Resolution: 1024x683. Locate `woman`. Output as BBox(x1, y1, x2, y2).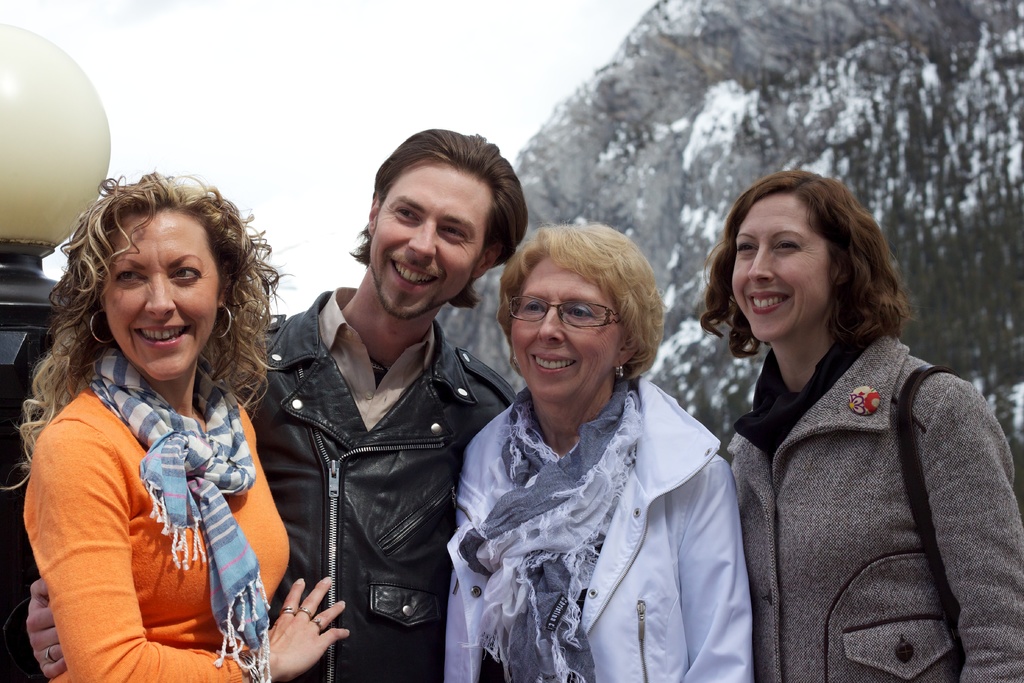
BBox(0, 174, 340, 682).
